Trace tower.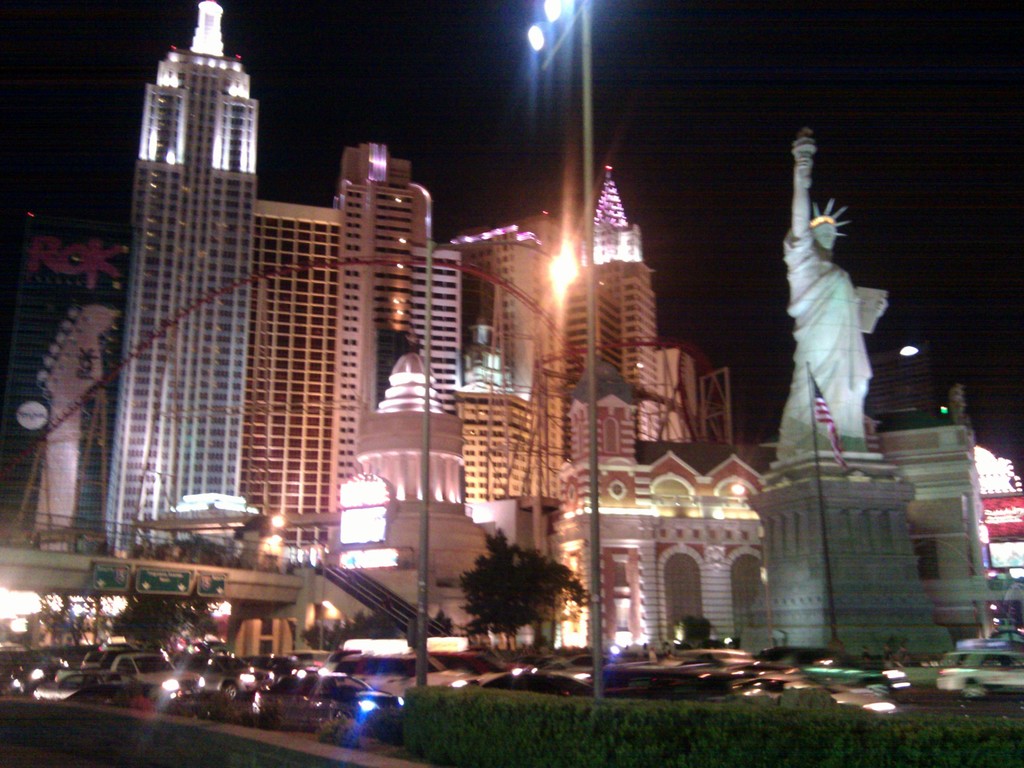
Traced to 876 384 991 644.
